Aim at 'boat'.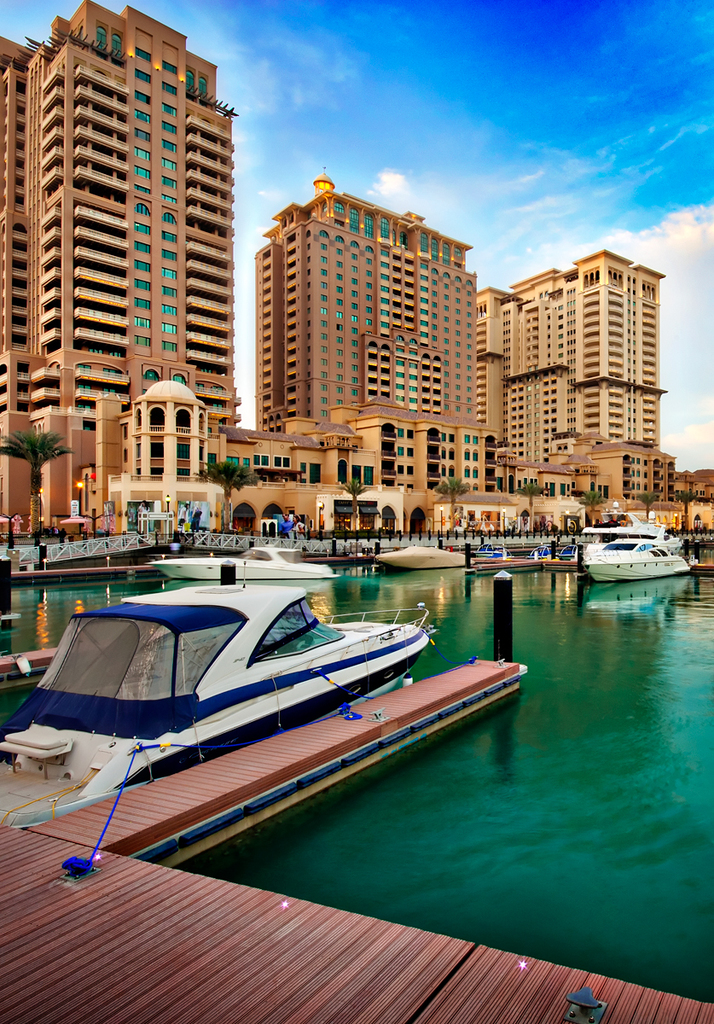
Aimed at x1=0, y1=567, x2=444, y2=831.
